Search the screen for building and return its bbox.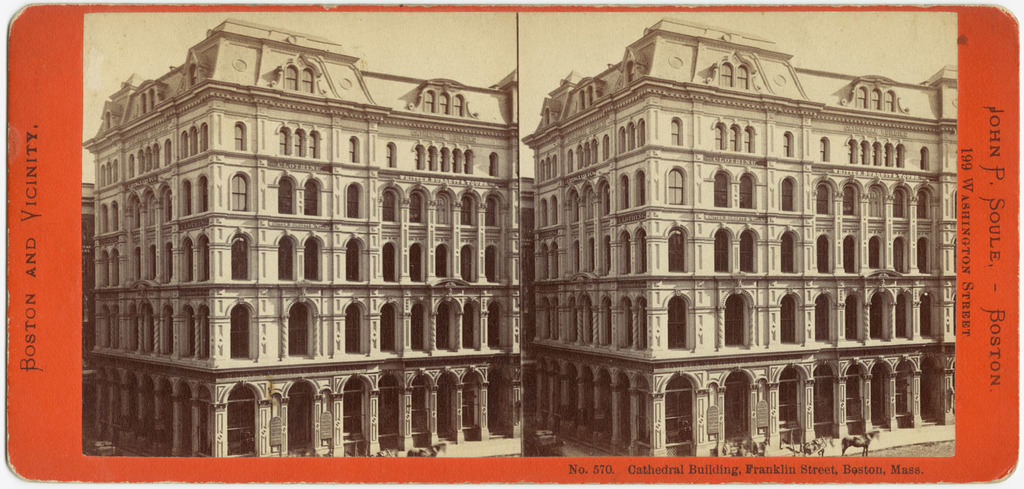
Found: (522, 15, 953, 456).
